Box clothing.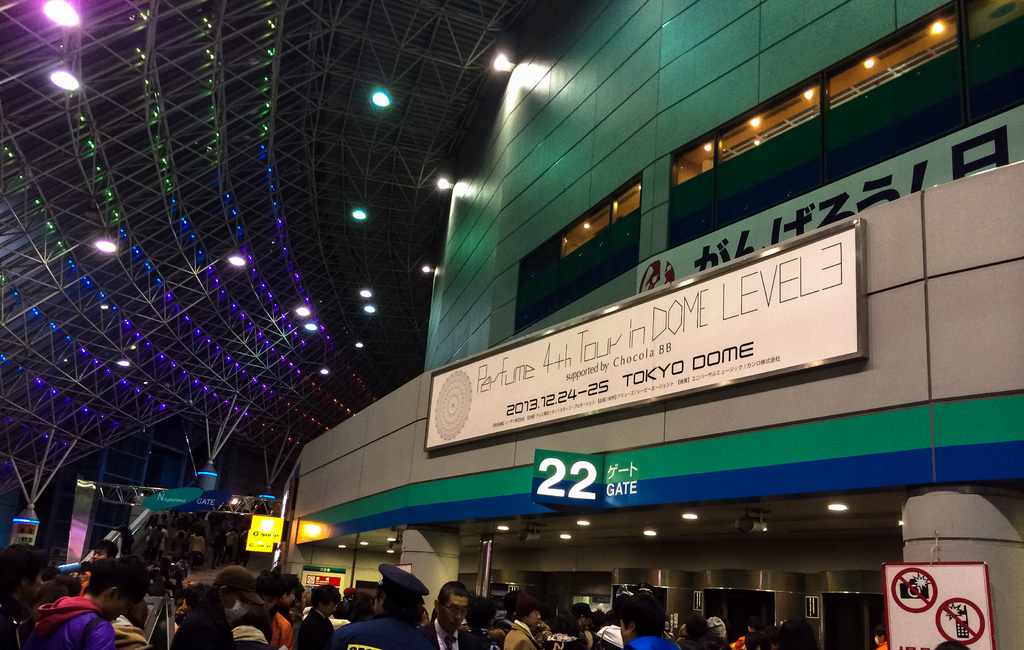
(x1=0, y1=606, x2=21, y2=647).
